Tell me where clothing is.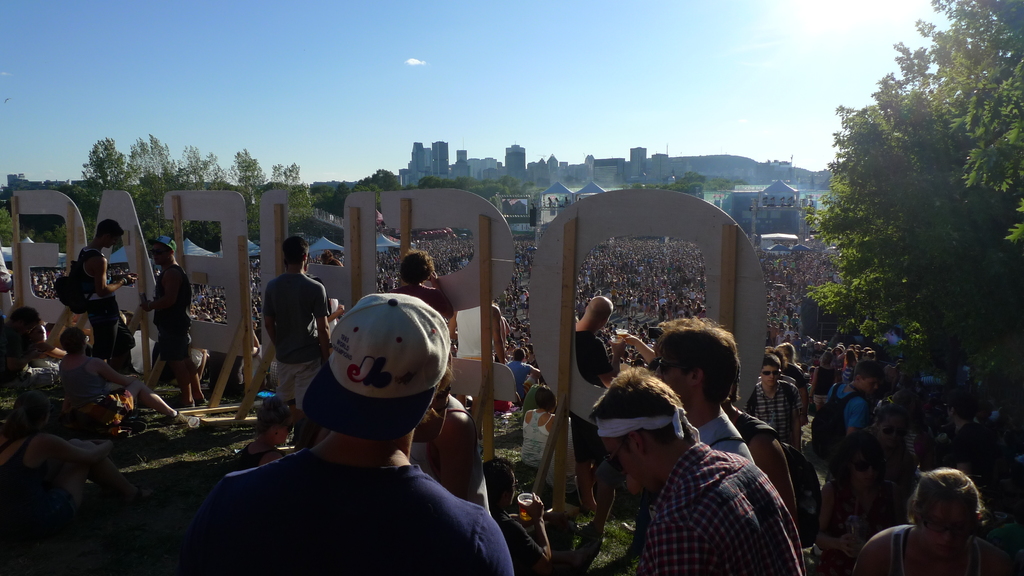
clothing is at [723,403,774,435].
